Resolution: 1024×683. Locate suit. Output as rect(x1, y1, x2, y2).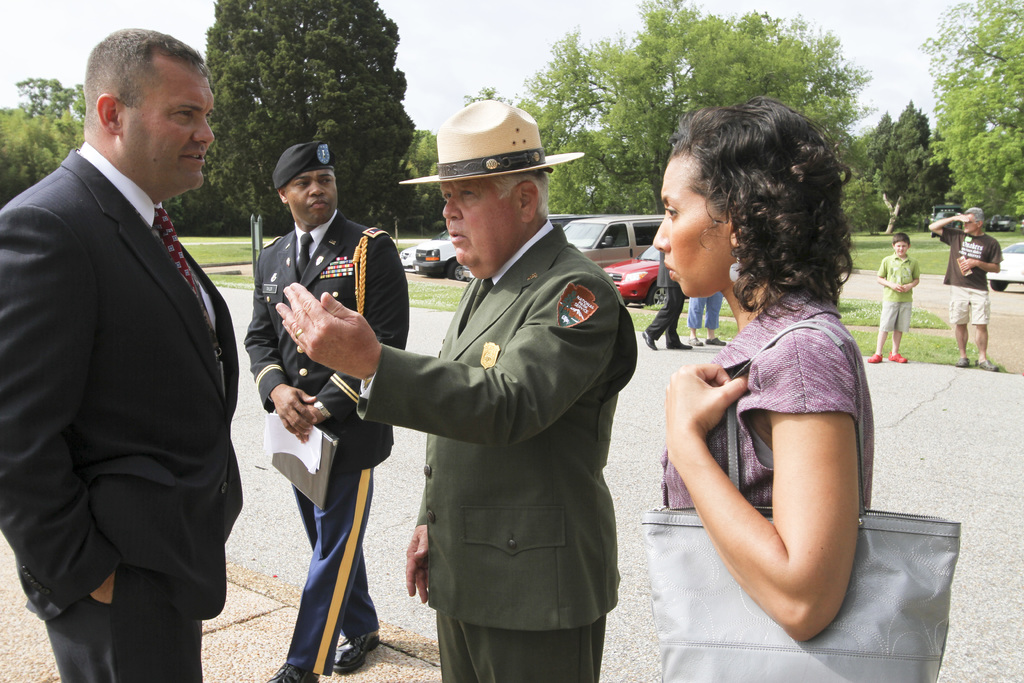
rect(8, 68, 255, 672).
